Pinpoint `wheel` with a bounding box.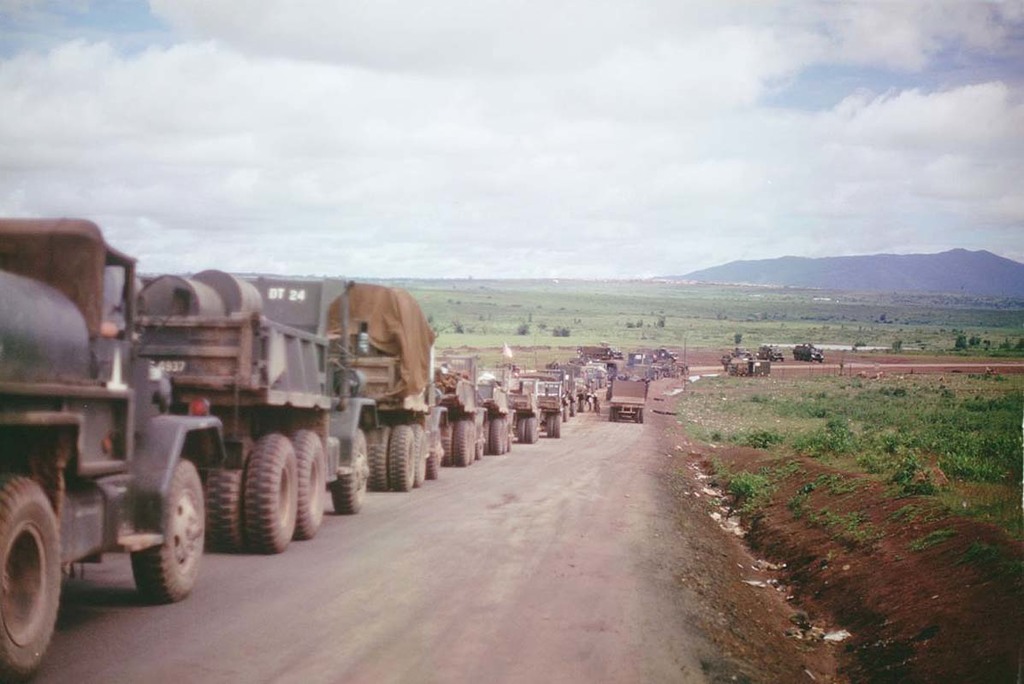
<box>455,415,476,463</box>.
